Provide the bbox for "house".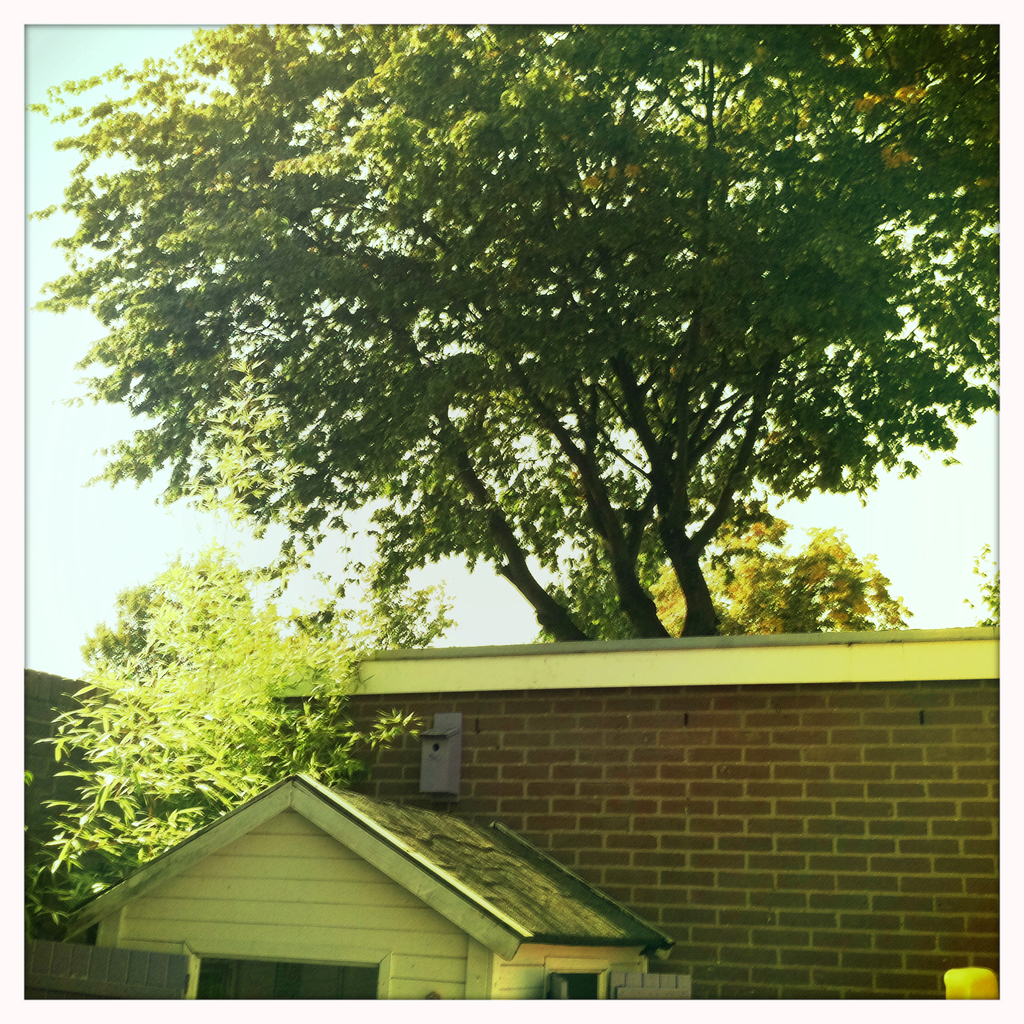
bbox=(3, 616, 1012, 1005).
